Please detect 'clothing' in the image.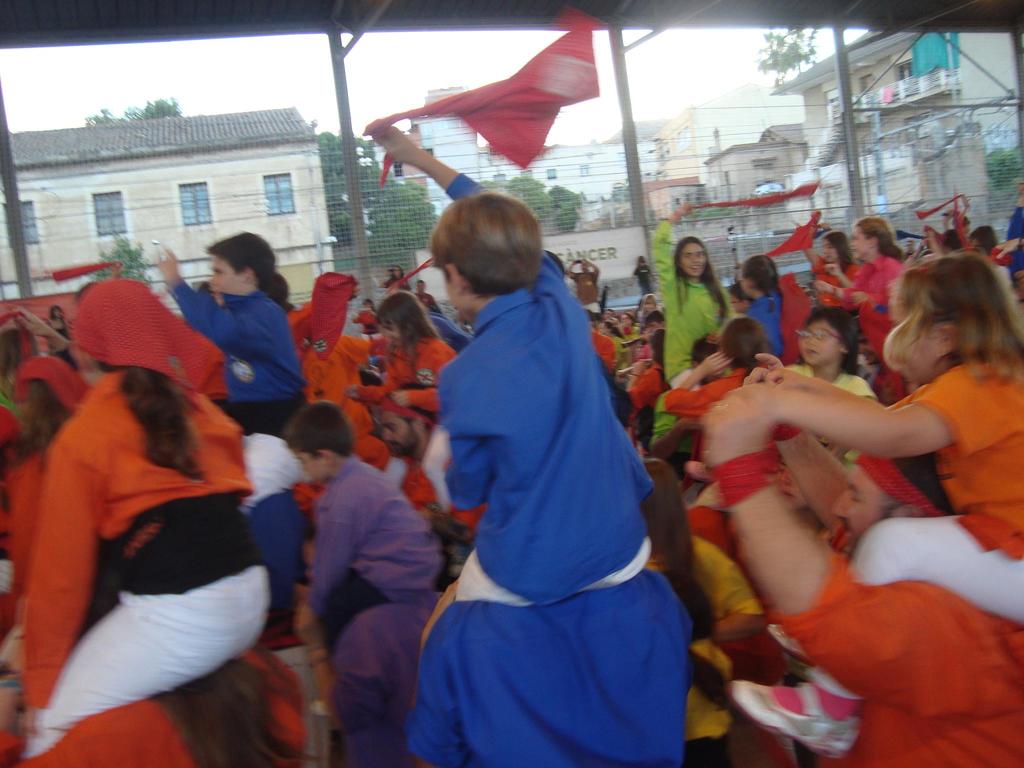
[x1=752, y1=282, x2=814, y2=352].
